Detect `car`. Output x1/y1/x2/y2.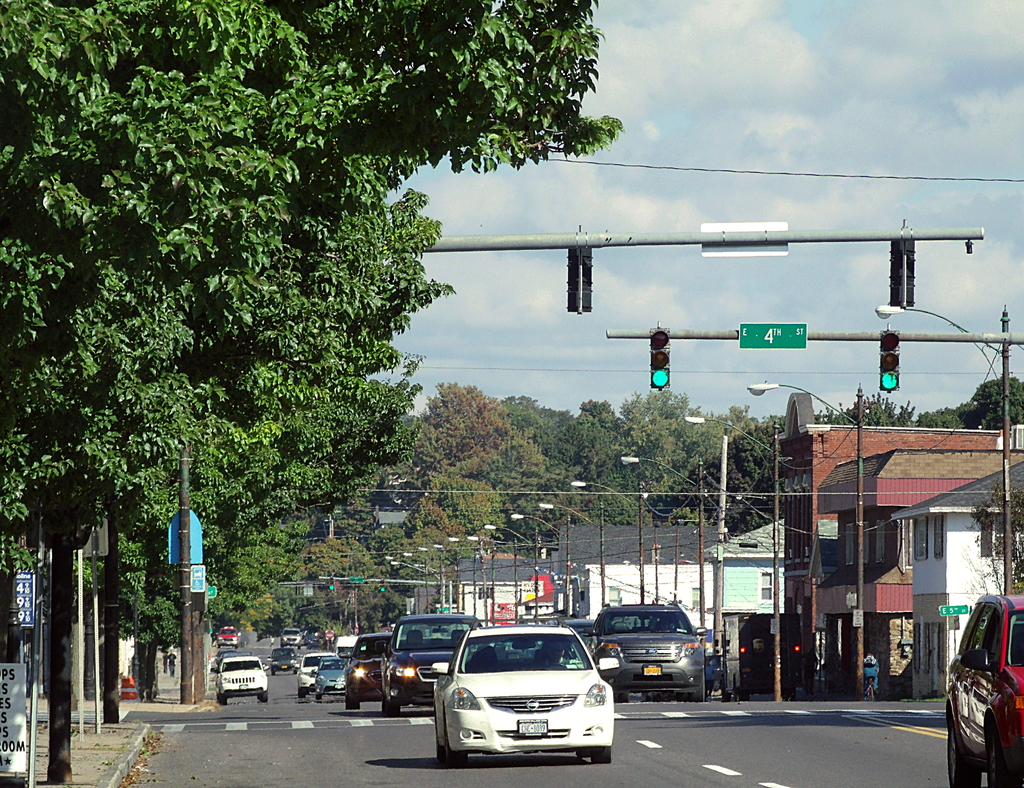
348/626/395/707.
